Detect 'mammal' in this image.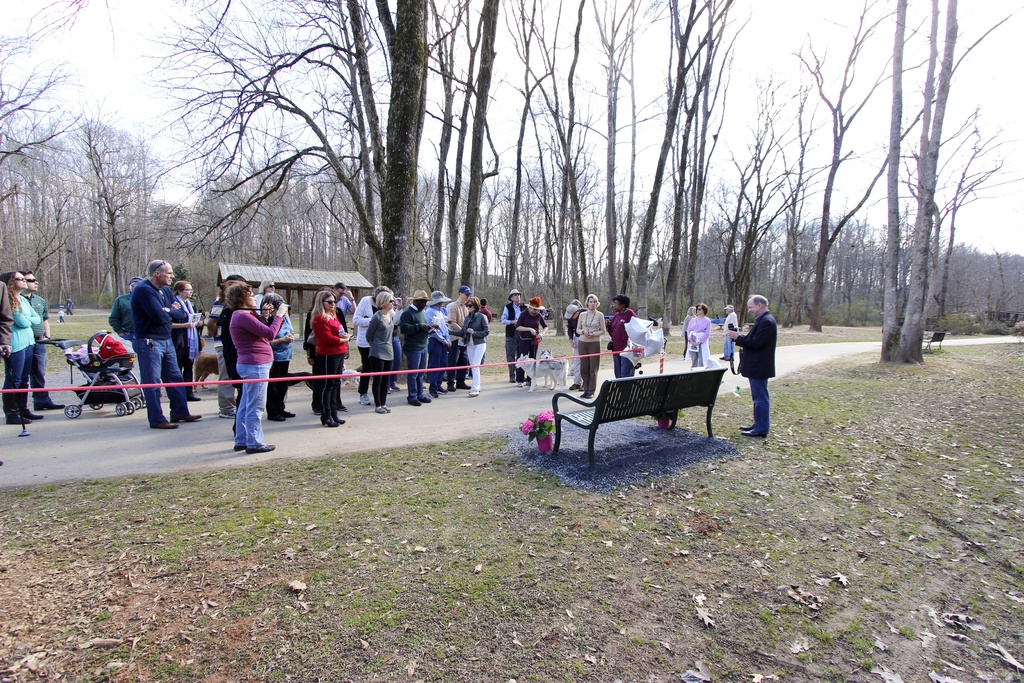
Detection: (x1=513, y1=352, x2=557, y2=391).
